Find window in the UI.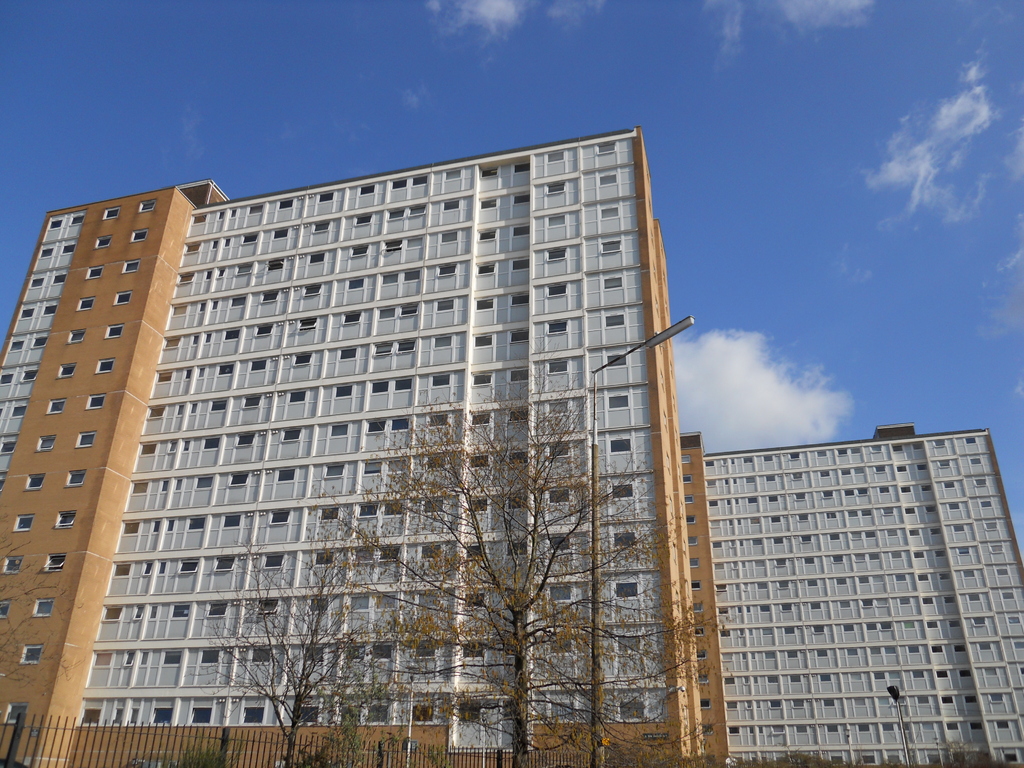
UI element at (x1=113, y1=563, x2=130, y2=579).
